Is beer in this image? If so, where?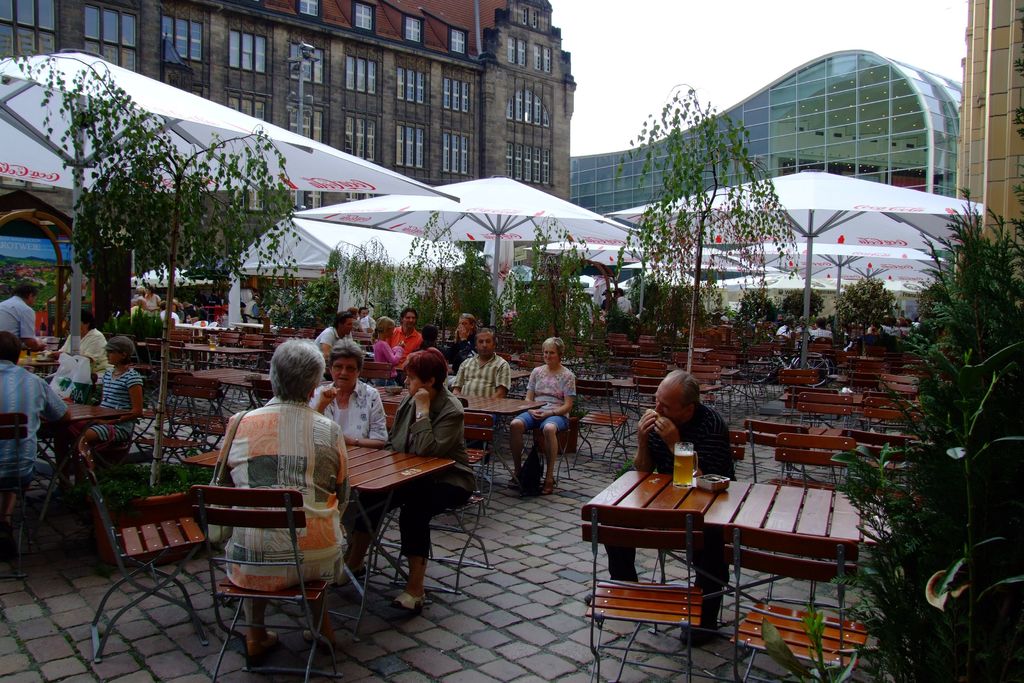
Yes, at box=[673, 445, 698, 487].
